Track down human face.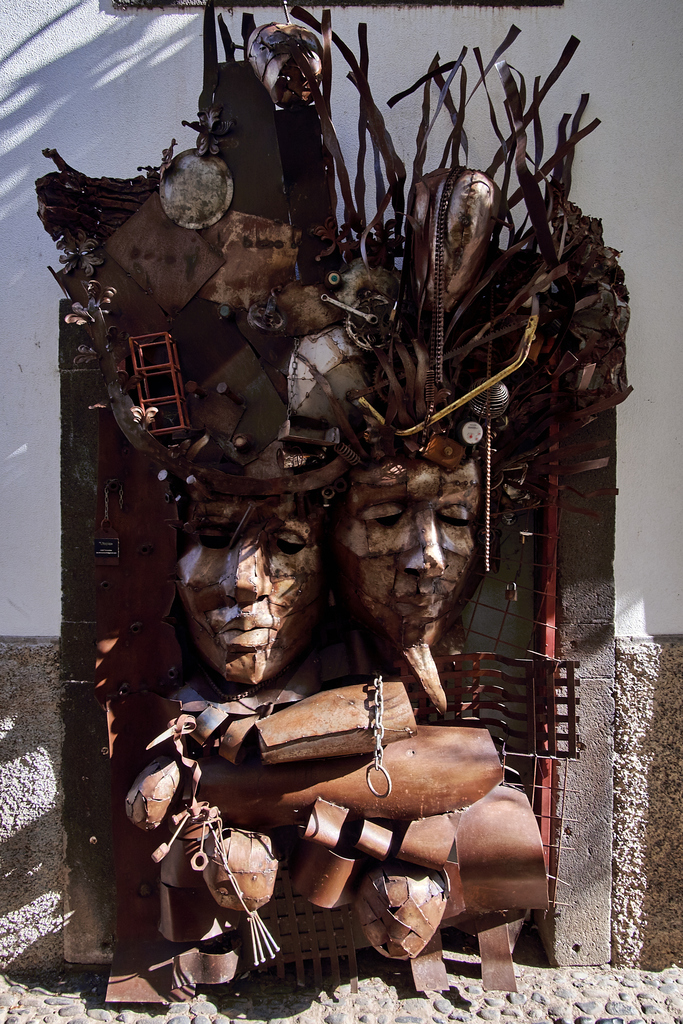
Tracked to (x1=354, y1=449, x2=483, y2=641).
